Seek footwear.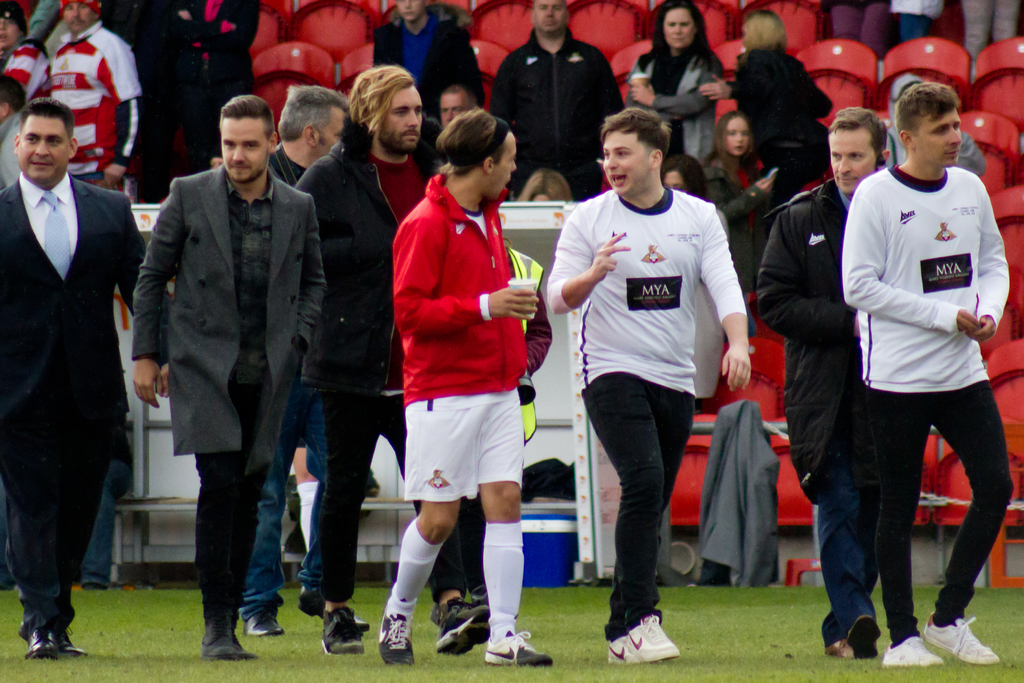
59 621 84 656.
